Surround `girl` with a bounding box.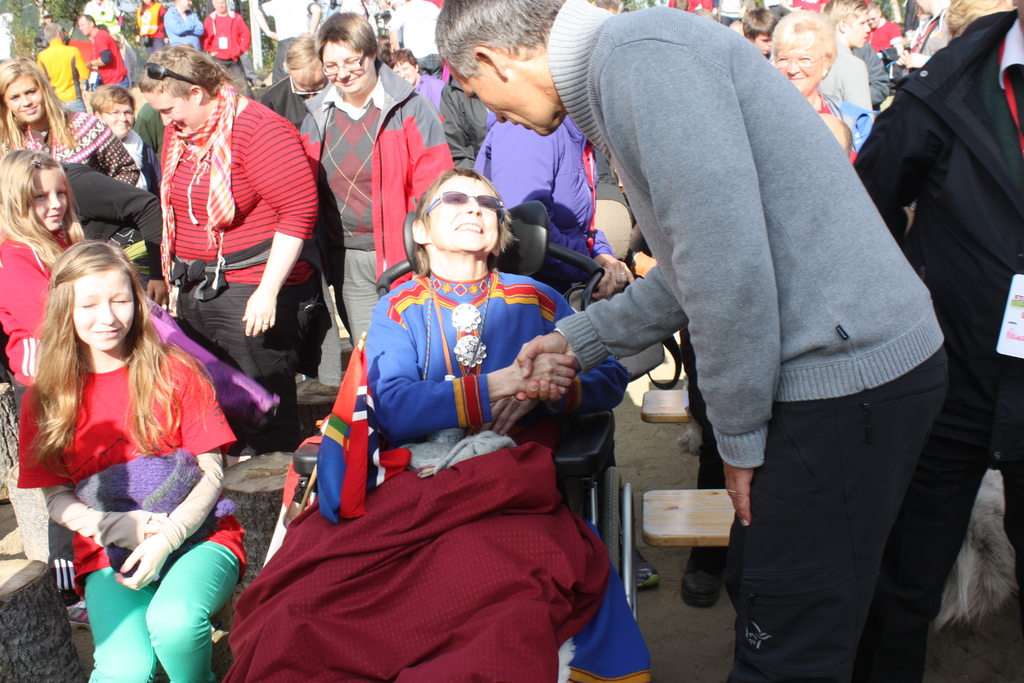
left=0, top=147, right=98, bottom=384.
